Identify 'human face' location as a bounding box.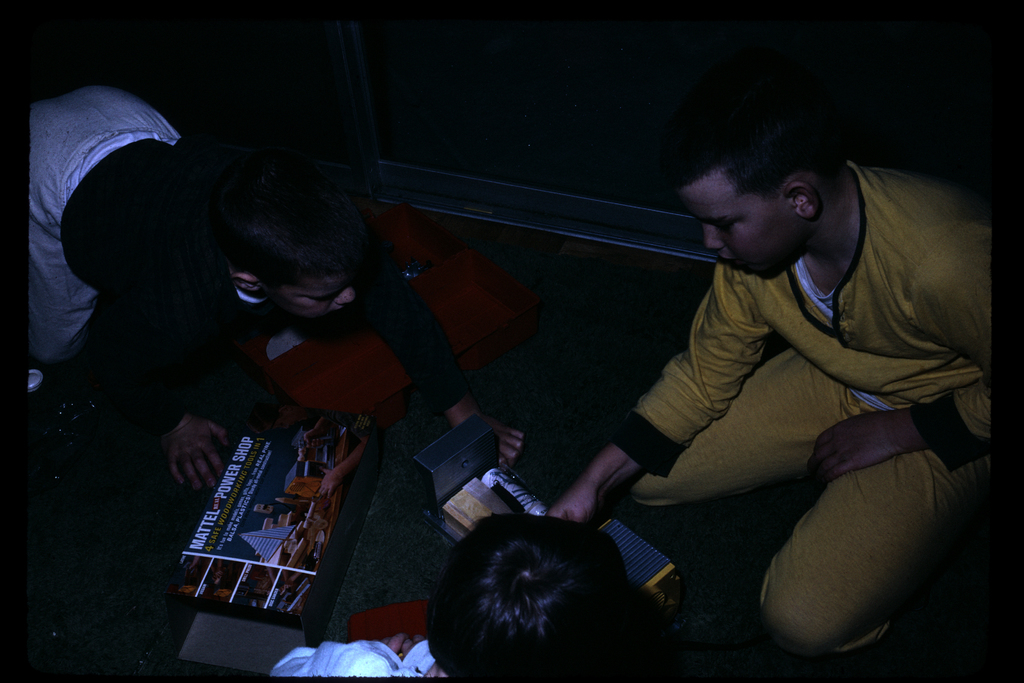
detection(681, 178, 789, 280).
